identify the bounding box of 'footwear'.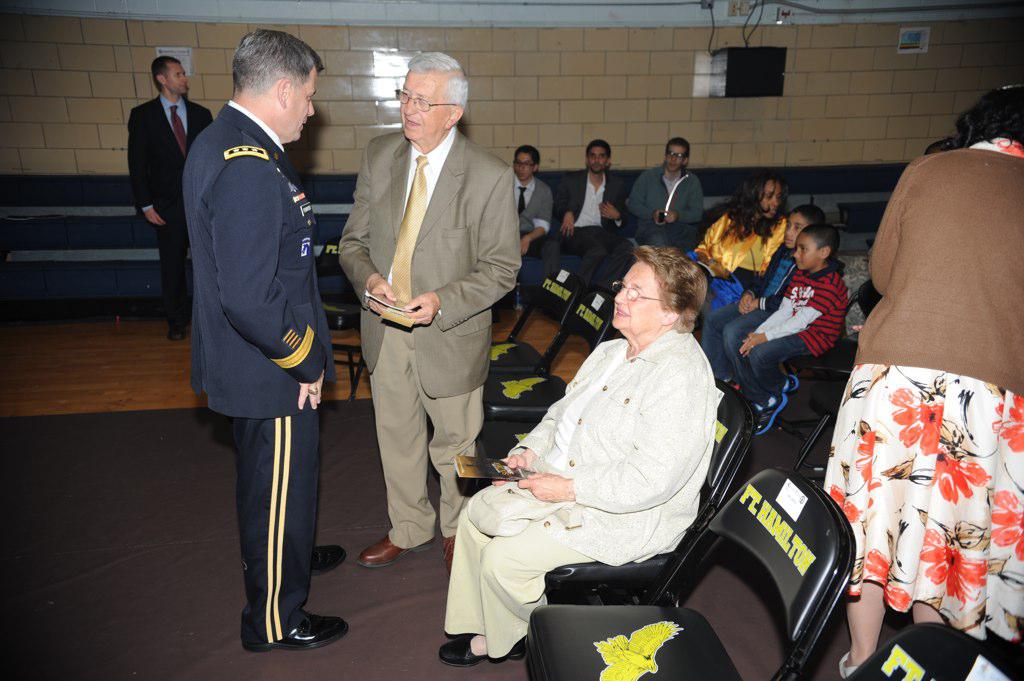
rect(752, 396, 785, 434).
